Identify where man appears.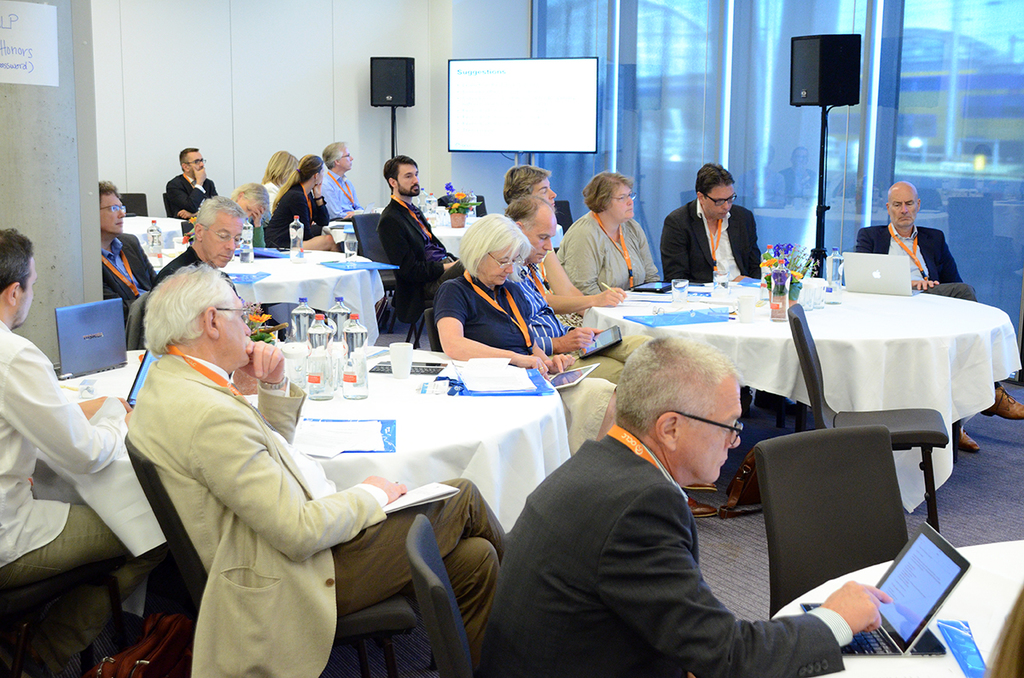
Appears at x1=847, y1=182, x2=1023, y2=453.
